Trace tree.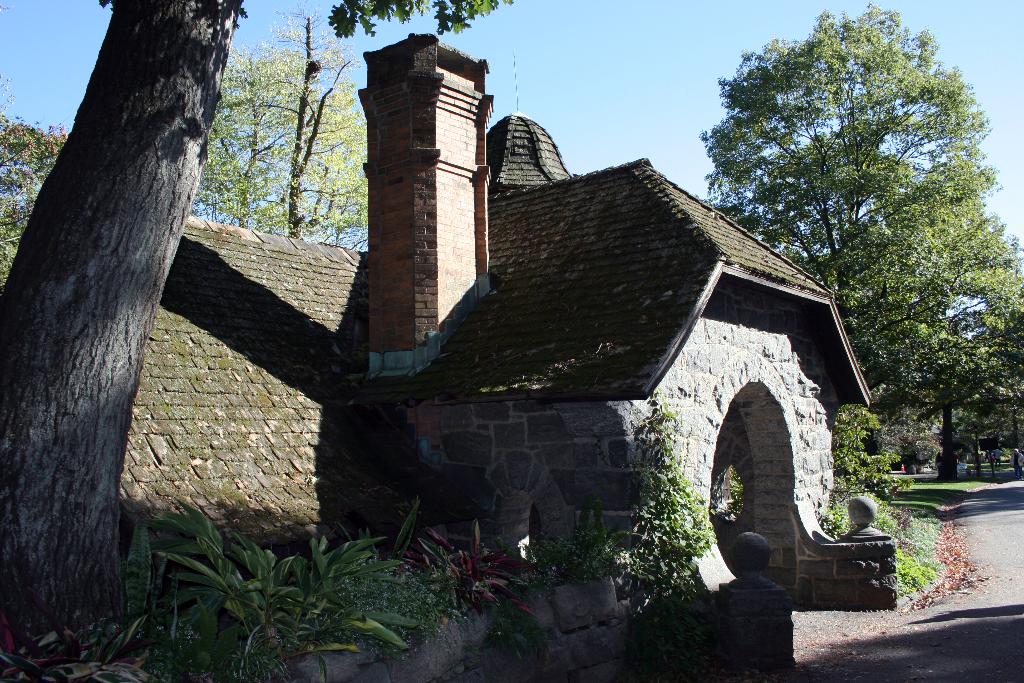
Traced to locate(728, 24, 1001, 466).
